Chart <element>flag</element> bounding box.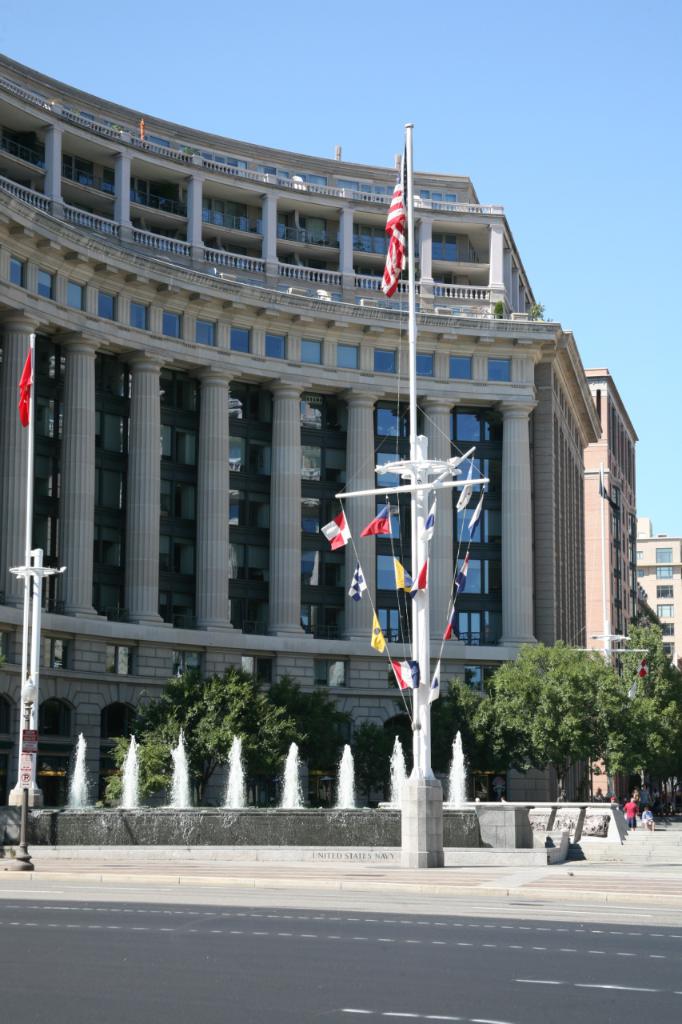
Charted: BBox(390, 662, 425, 698).
